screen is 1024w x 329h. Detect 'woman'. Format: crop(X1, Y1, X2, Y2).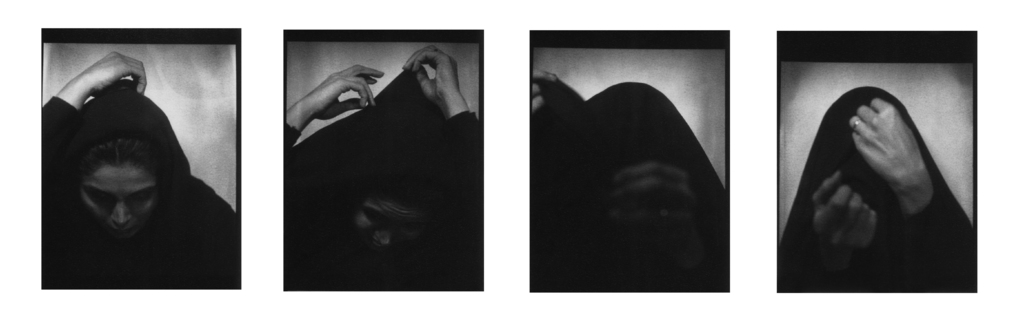
crop(780, 88, 977, 290).
